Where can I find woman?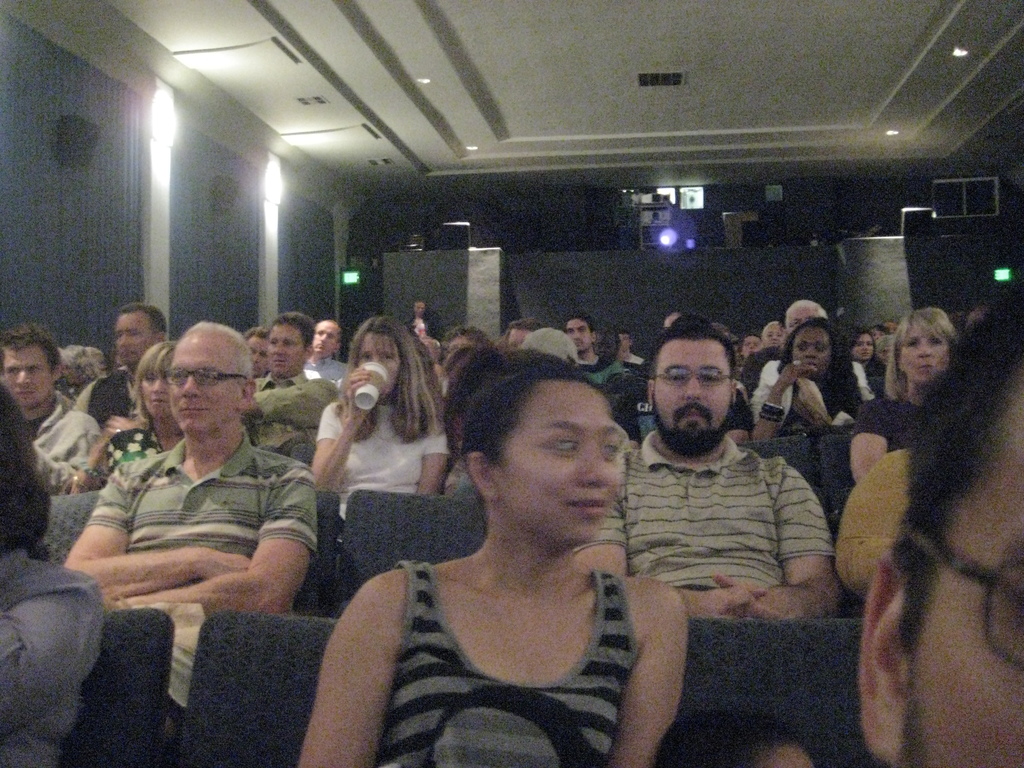
You can find it at (left=348, top=316, right=676, bottom=767).
